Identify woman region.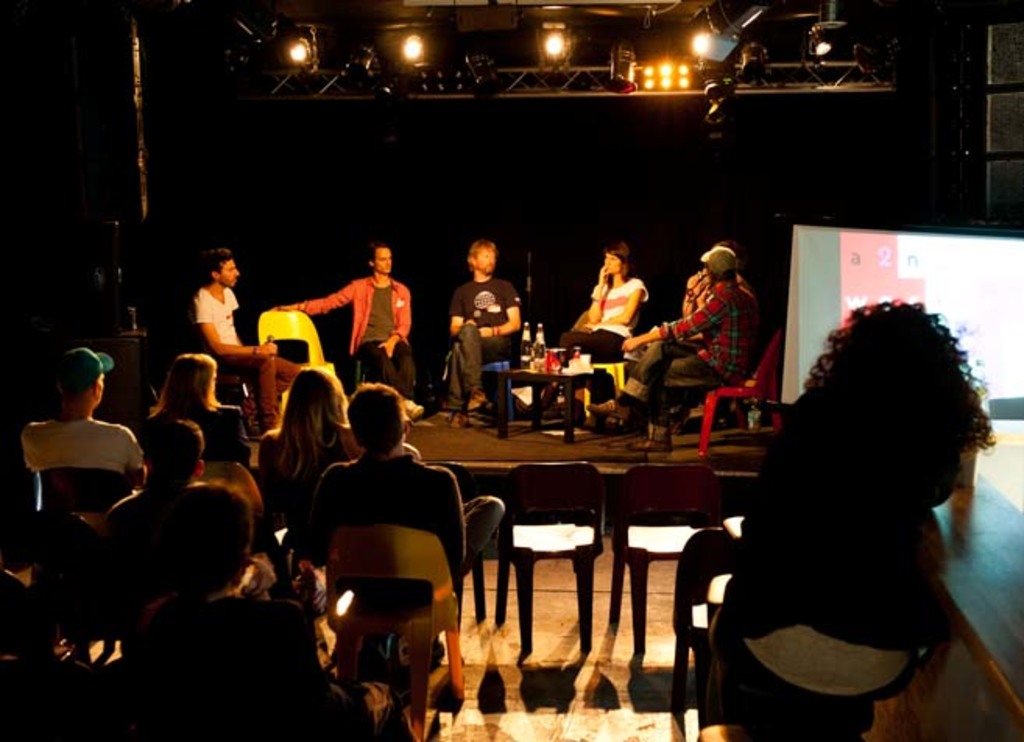
Region: l=547, t=240, r=647, b=404.
